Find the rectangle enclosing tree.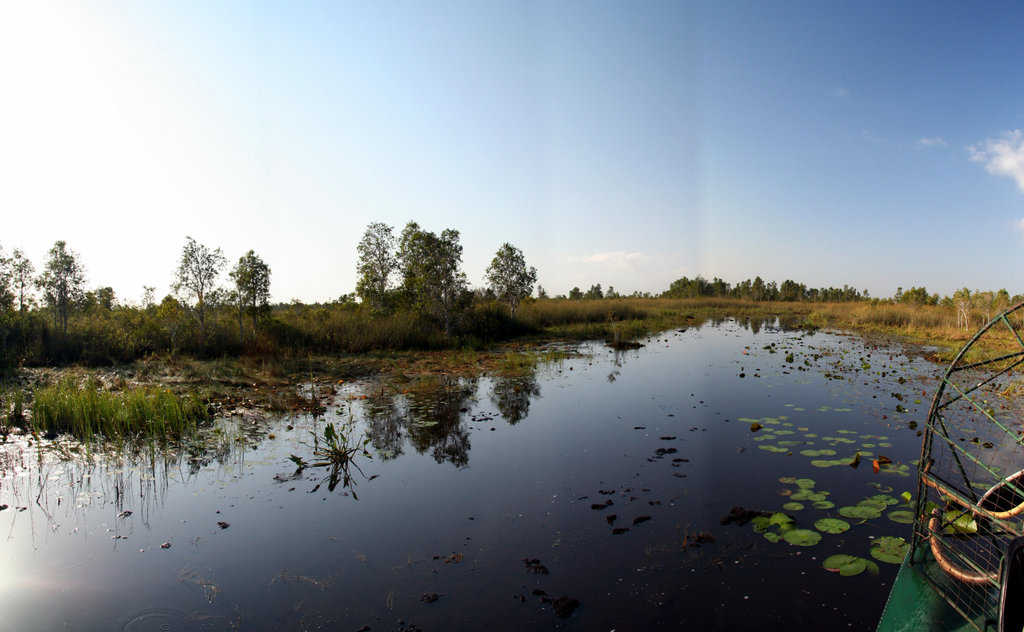
left=354, top=216, right=400, bottom=310.
